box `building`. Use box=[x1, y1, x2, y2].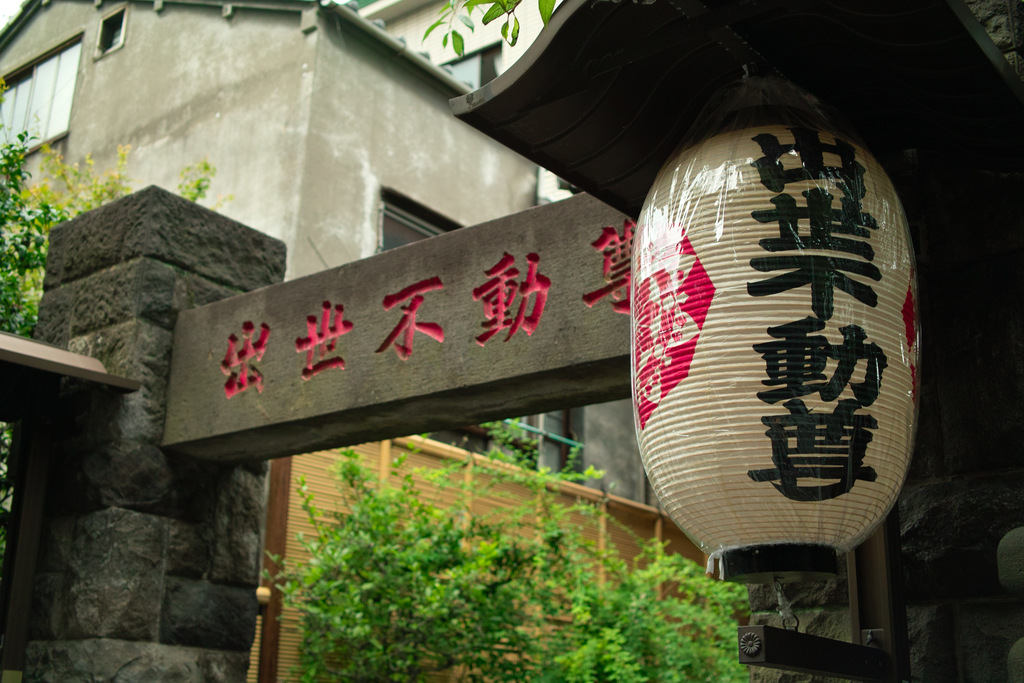
box=[0, 0, 1023, 682].
